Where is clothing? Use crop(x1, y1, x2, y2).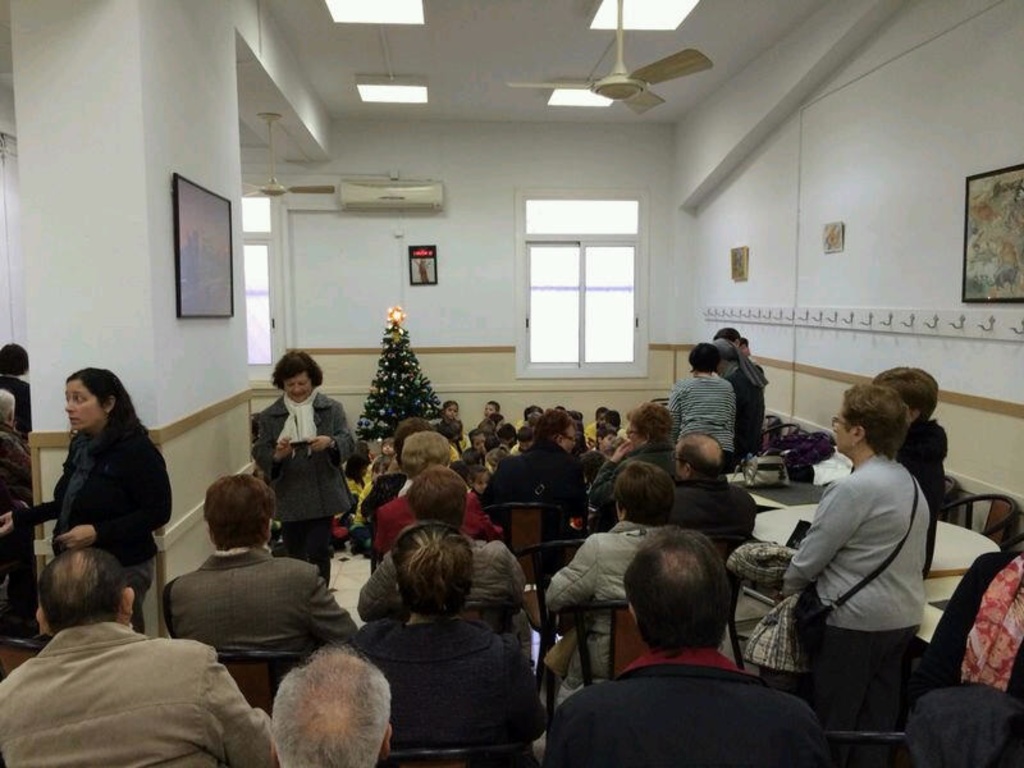
crop(675, 379, 739, 466).
